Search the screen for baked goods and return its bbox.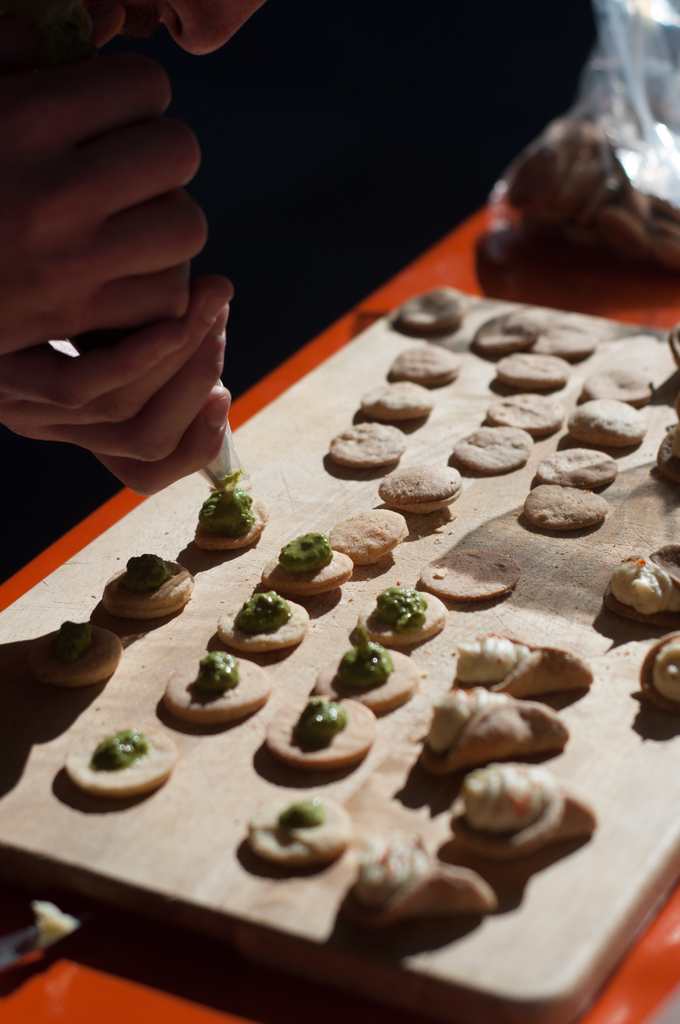
Found: detection(537, 449, 614, 494).
